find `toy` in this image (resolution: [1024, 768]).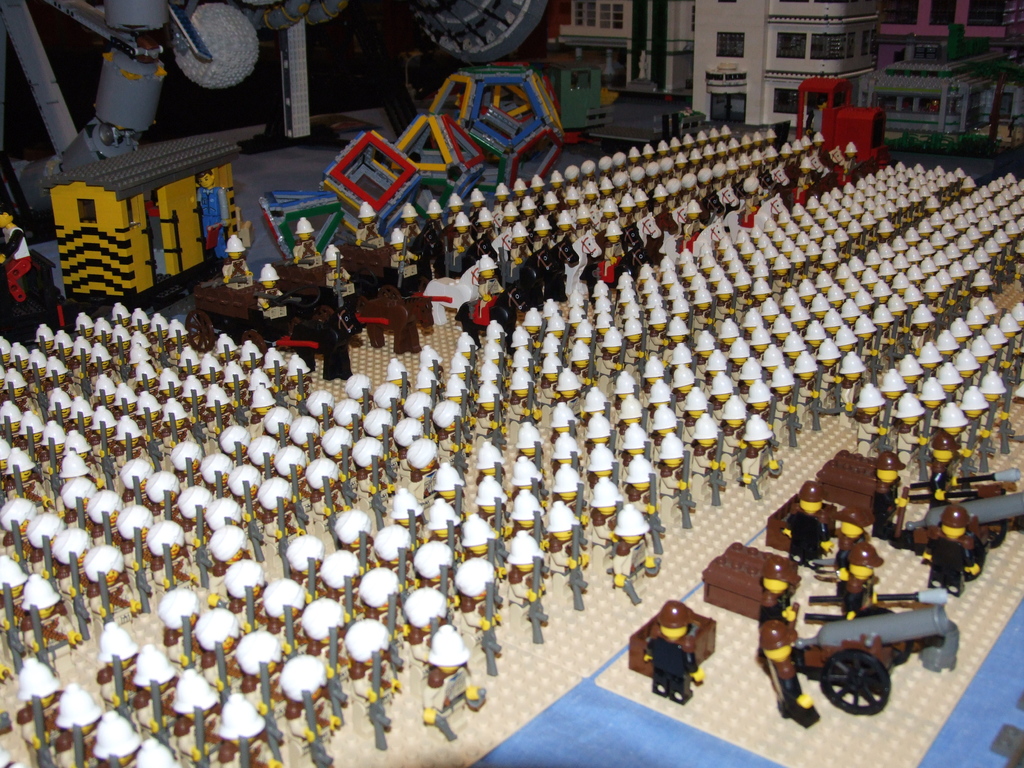
(625,602,714,703).
